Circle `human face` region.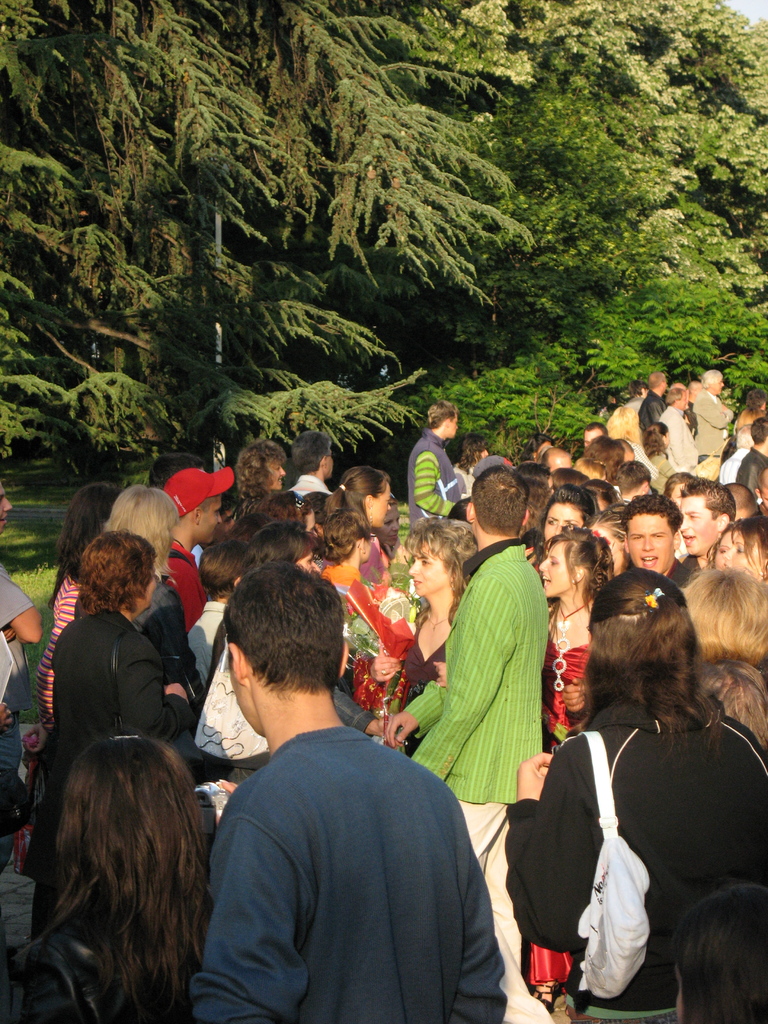
Region: bbox=(677, 390, 689, 410).
